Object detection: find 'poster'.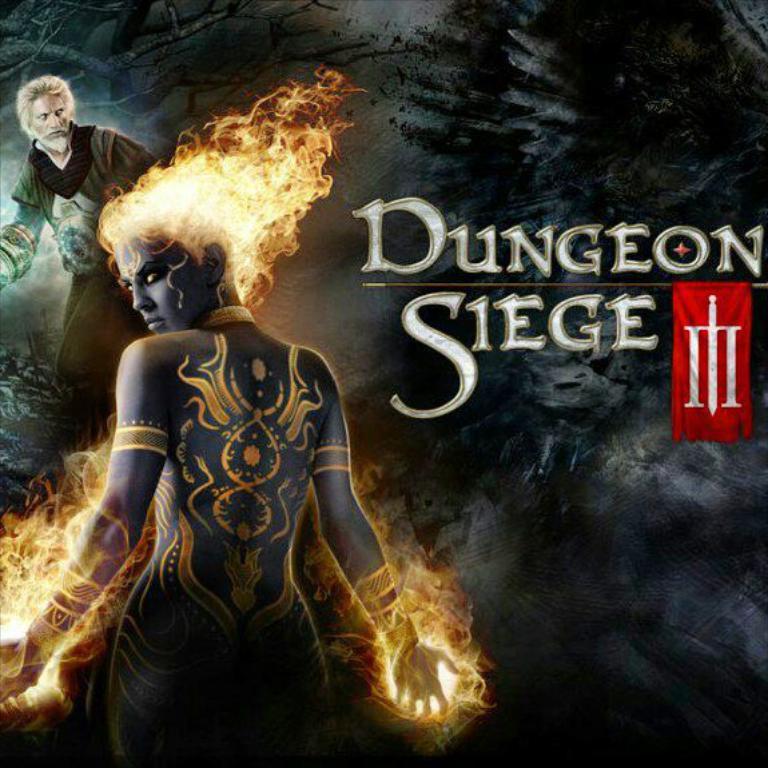
detection(0, 0, 767, 767).
